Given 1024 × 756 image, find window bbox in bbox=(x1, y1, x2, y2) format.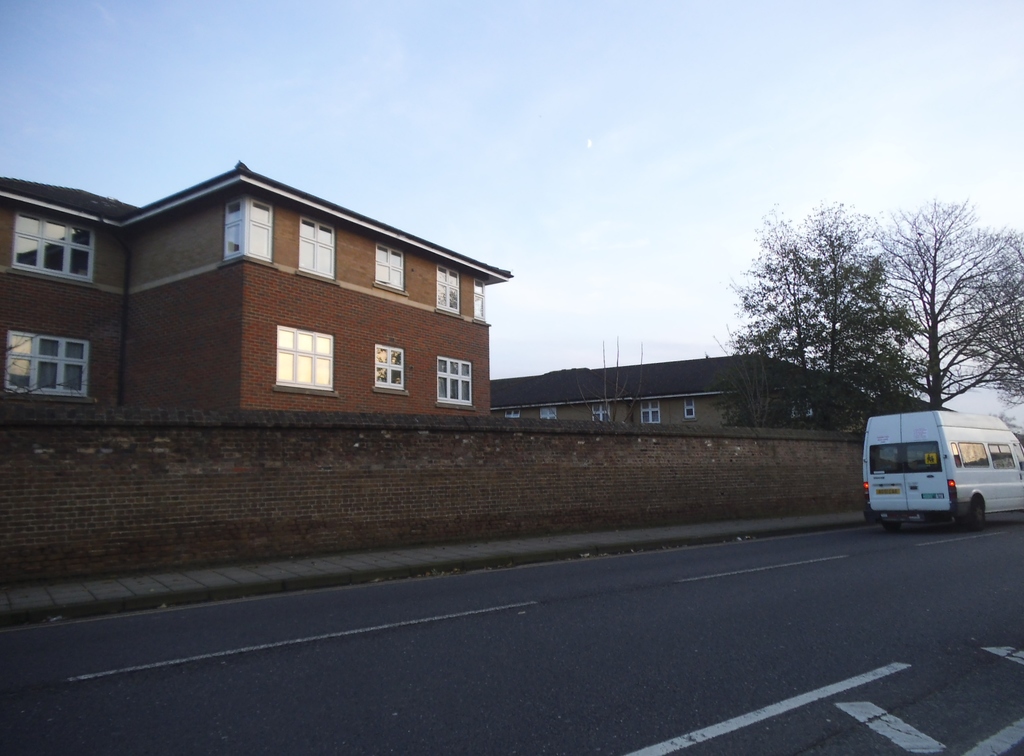
bbox=(6, 216, 95, 283).
